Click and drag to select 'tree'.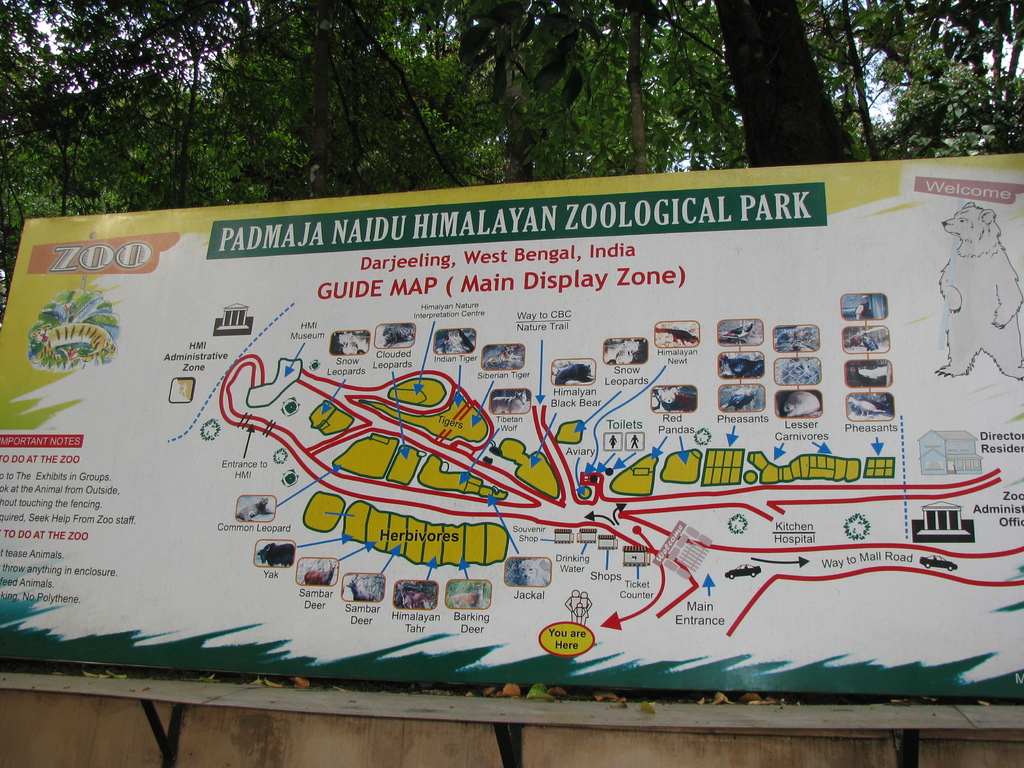
Selection: crop(822, 6, 1023, 150).
